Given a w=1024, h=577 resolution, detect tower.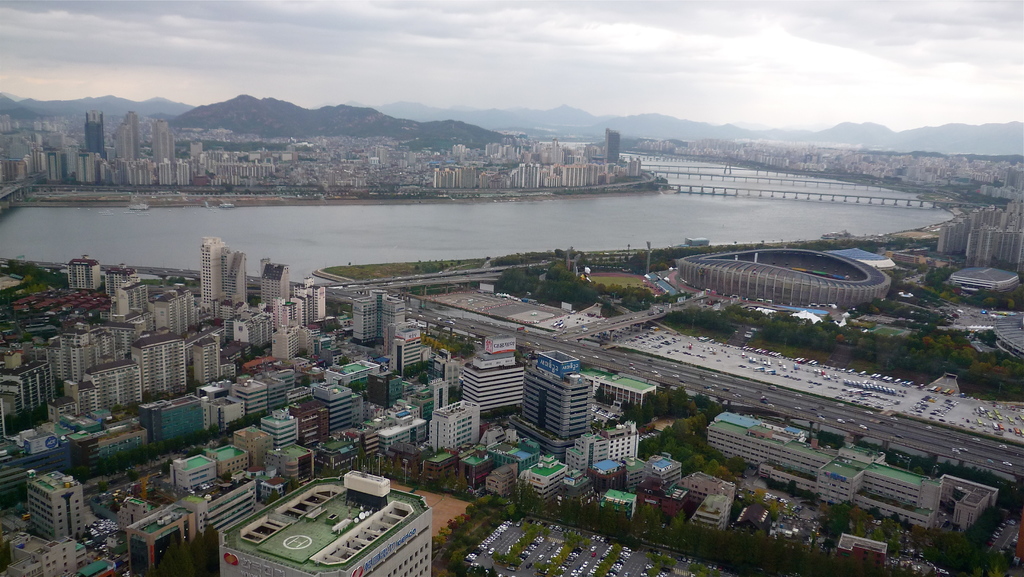
bbox=(84, 113, 107, 164).
